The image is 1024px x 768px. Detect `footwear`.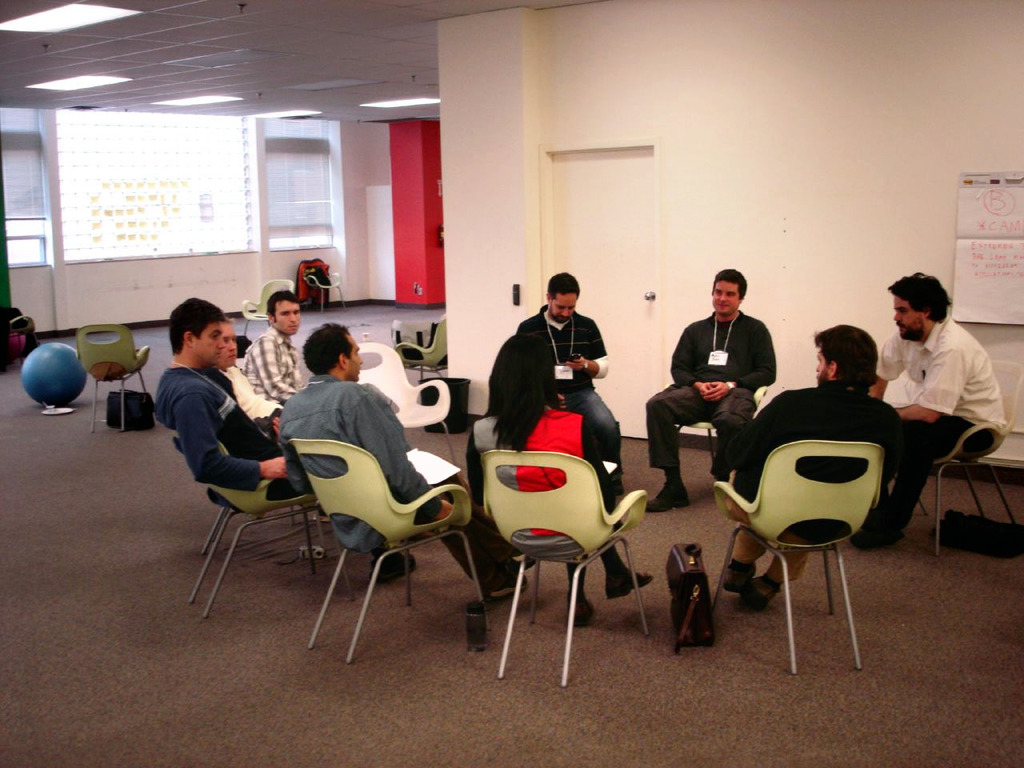
Detection: left=378, top=552, right=416, bottom=574.
